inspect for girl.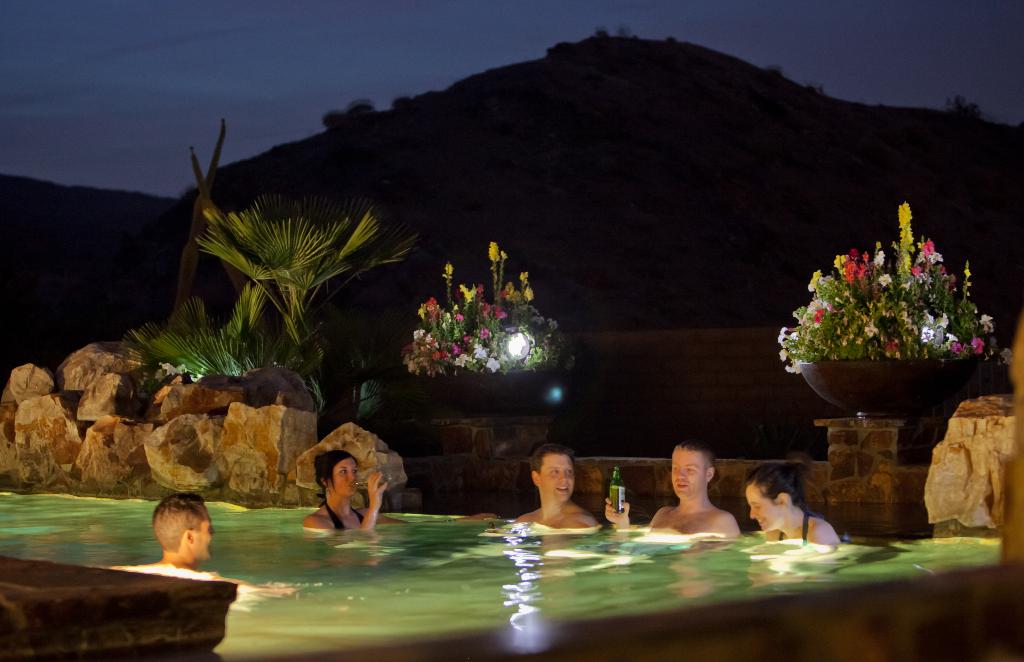
Inspection: (x1=737, y1=460, x2=842, y2=549).
